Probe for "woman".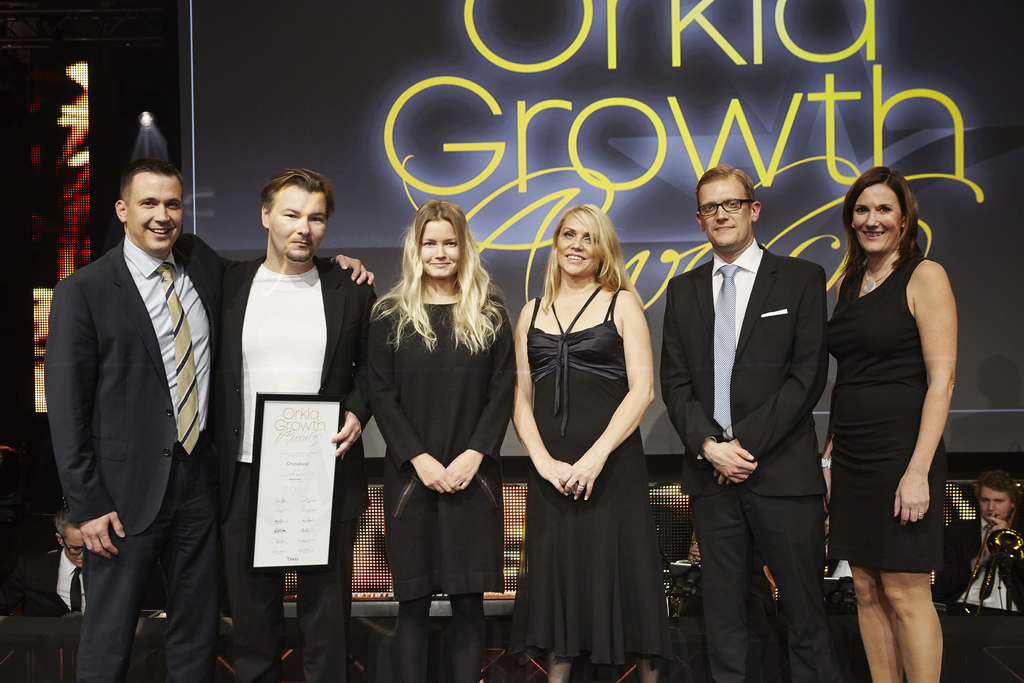
Probe result: pyautogui.locateOnScreen(363, 198, 518, 682).
